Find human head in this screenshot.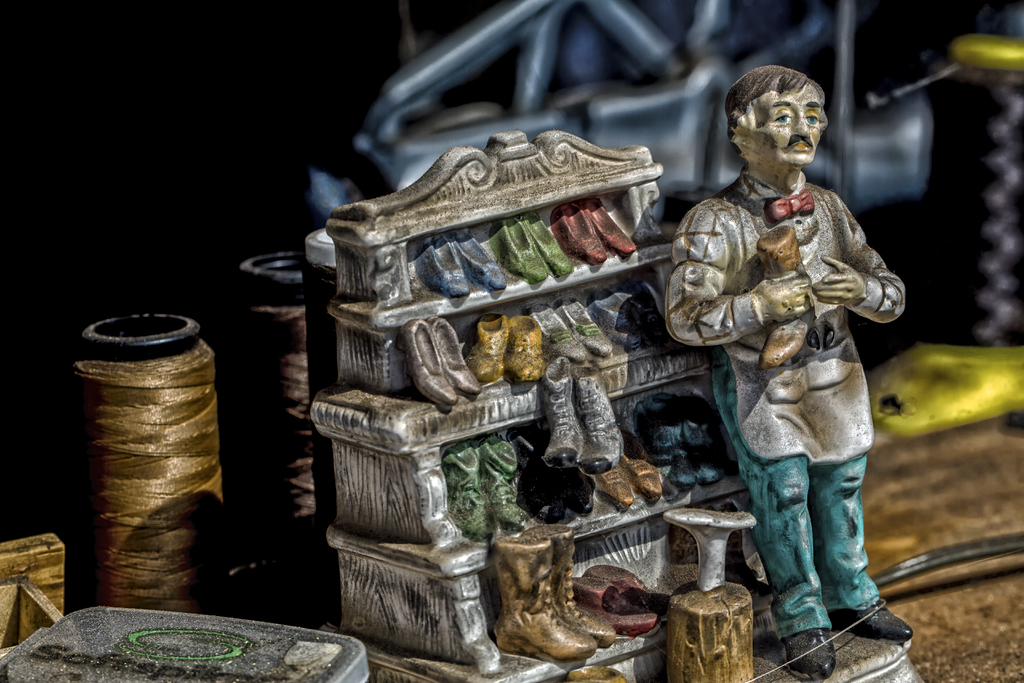
The bounding box for human head is BBox(726, 62, 840, 185).
